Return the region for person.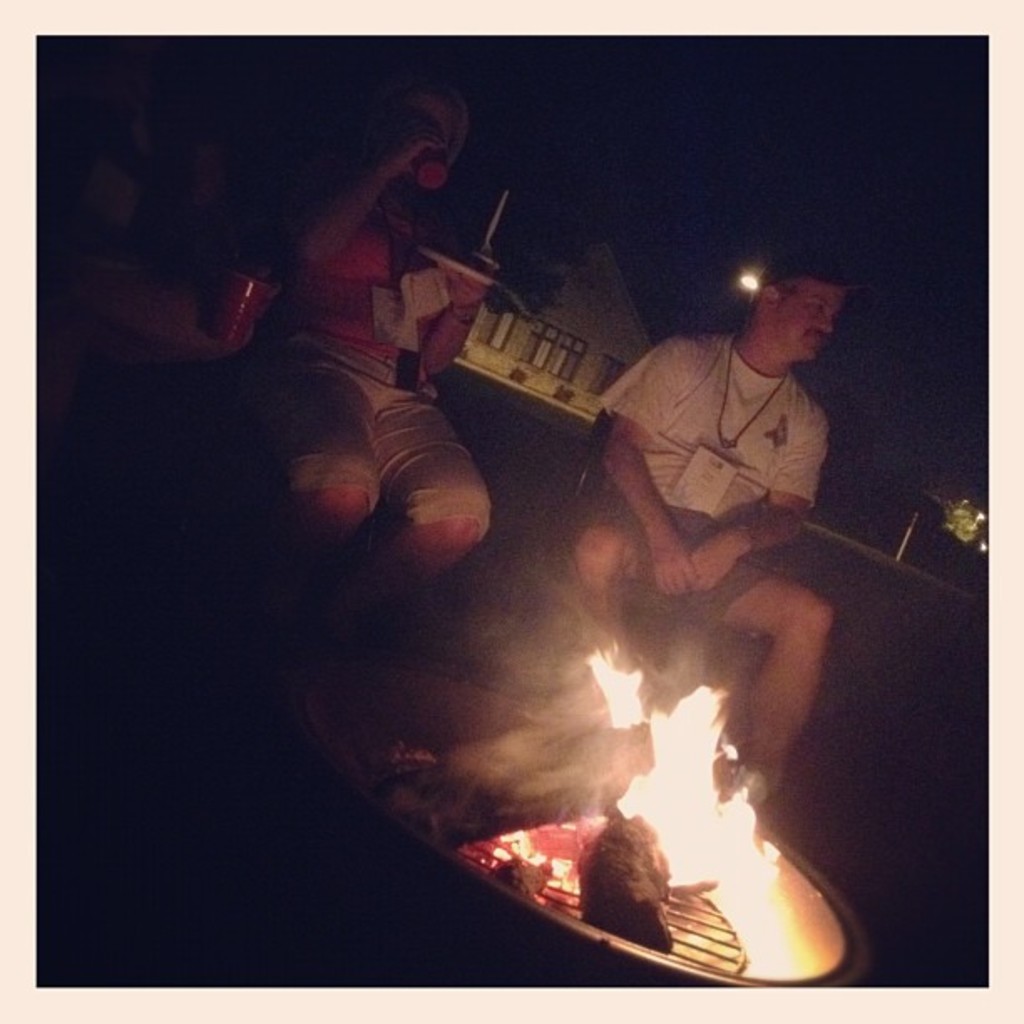
rect(264, 69, 489, 694).
